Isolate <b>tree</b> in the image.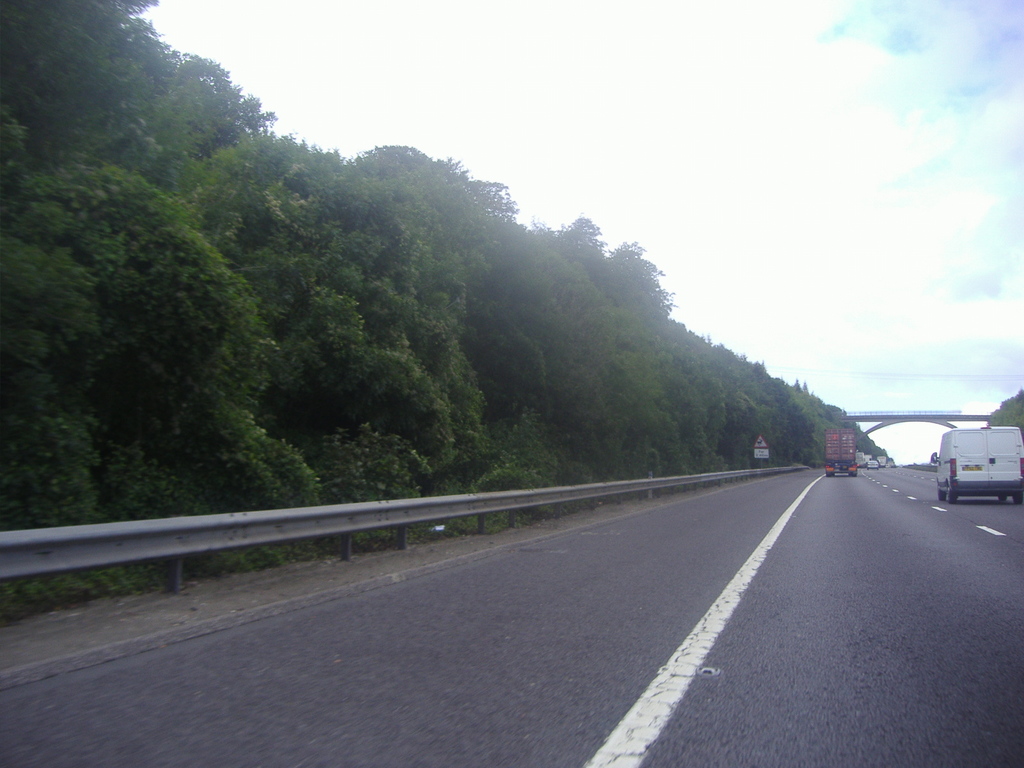
Isolated region: pyautogui.locateOnScreen(990, 384, 1023, 438).
